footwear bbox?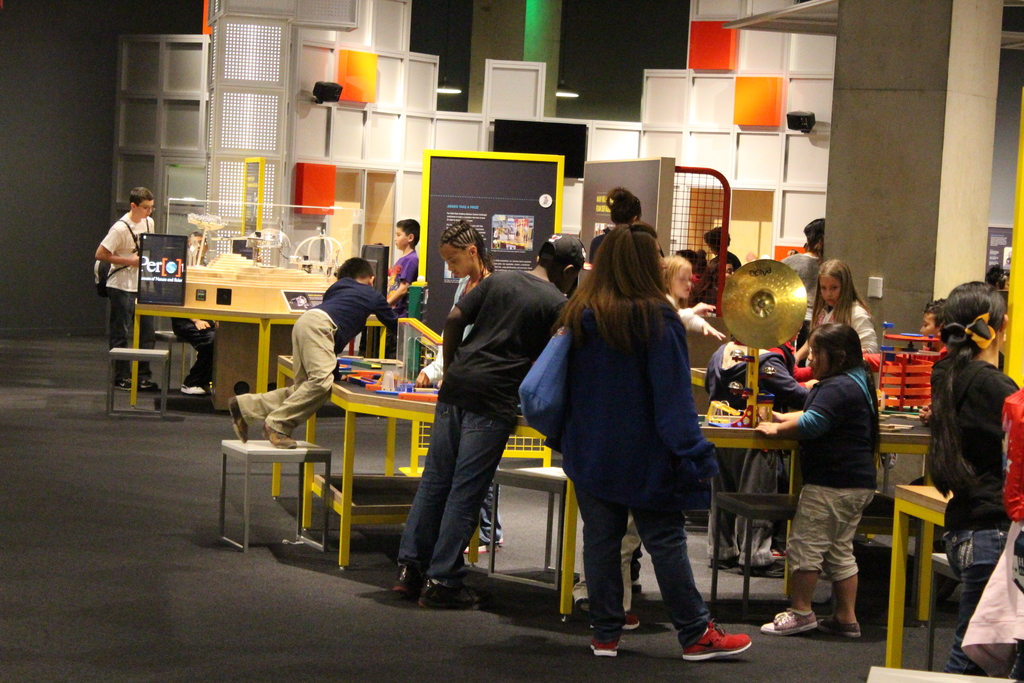
620,611,641,633
